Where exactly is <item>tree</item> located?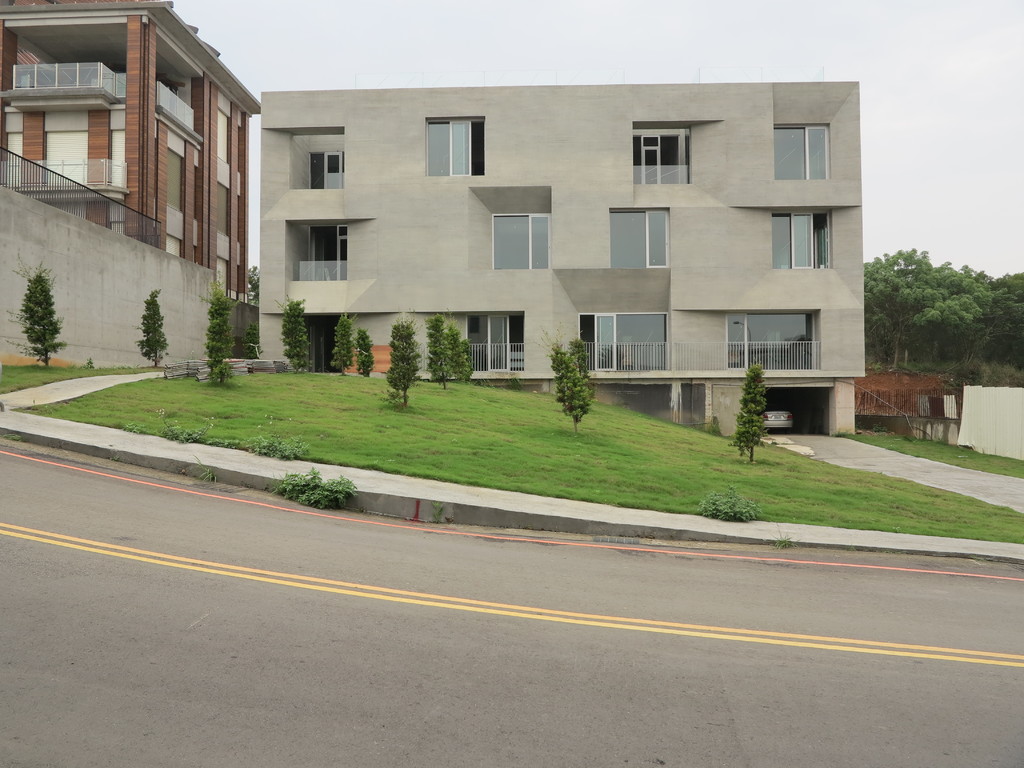
Its bounding box is select_region(383, 315, 419, 410).
